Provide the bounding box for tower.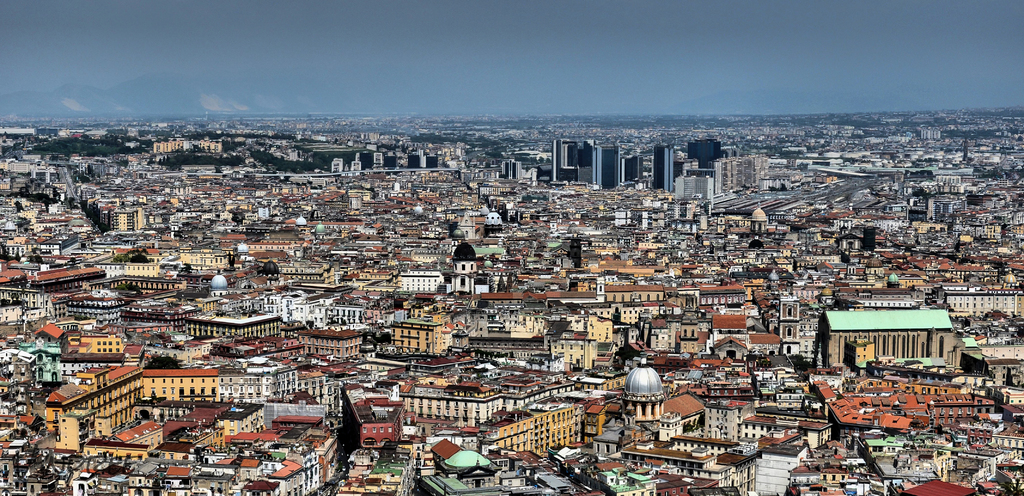
550, 140, 566, 182.
